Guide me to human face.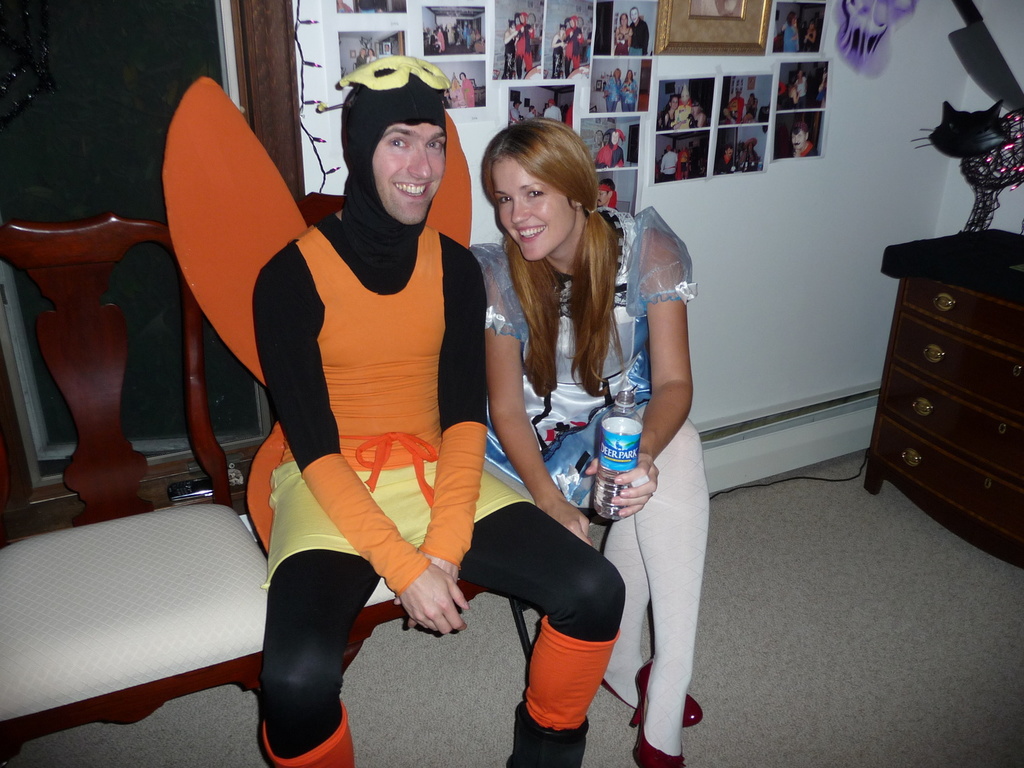
Guidance: l=495, t=156, r=573, b=258.
